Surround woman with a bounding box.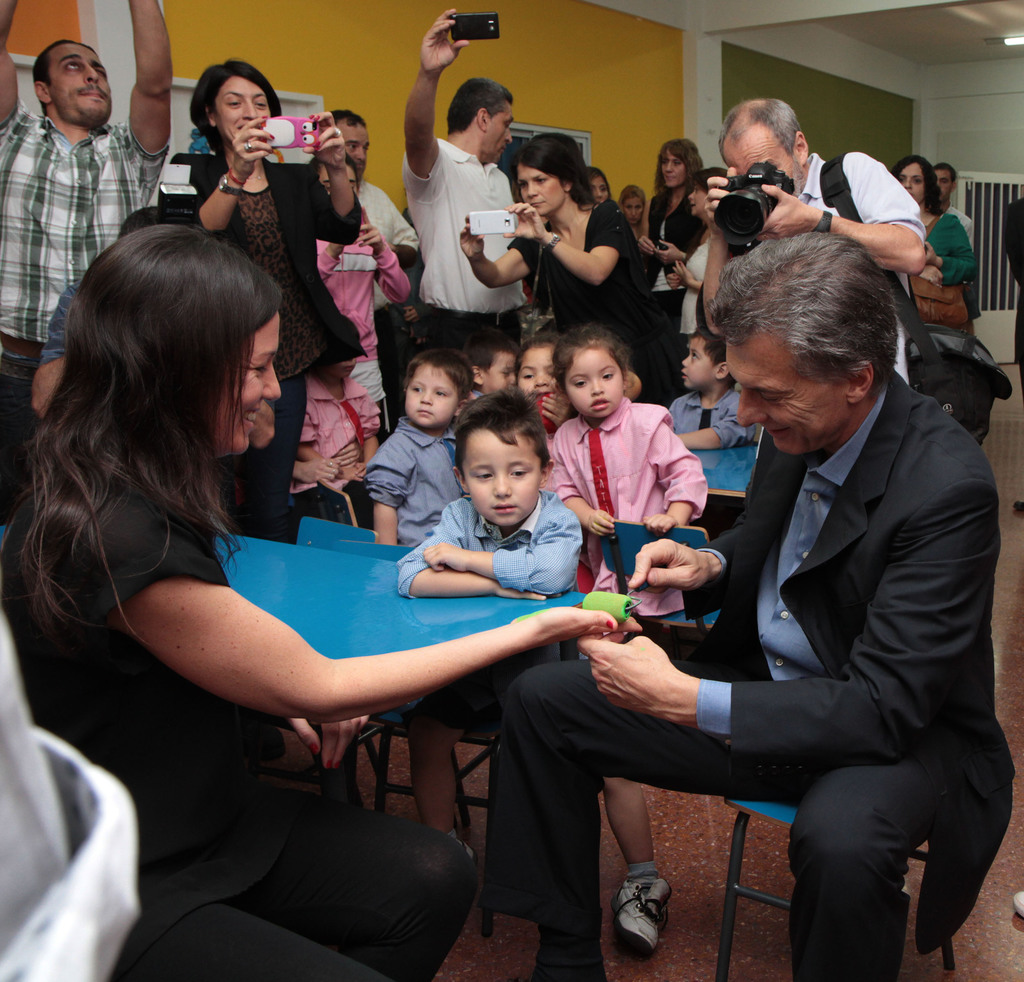
Rect(447, 134, 632, 369).
